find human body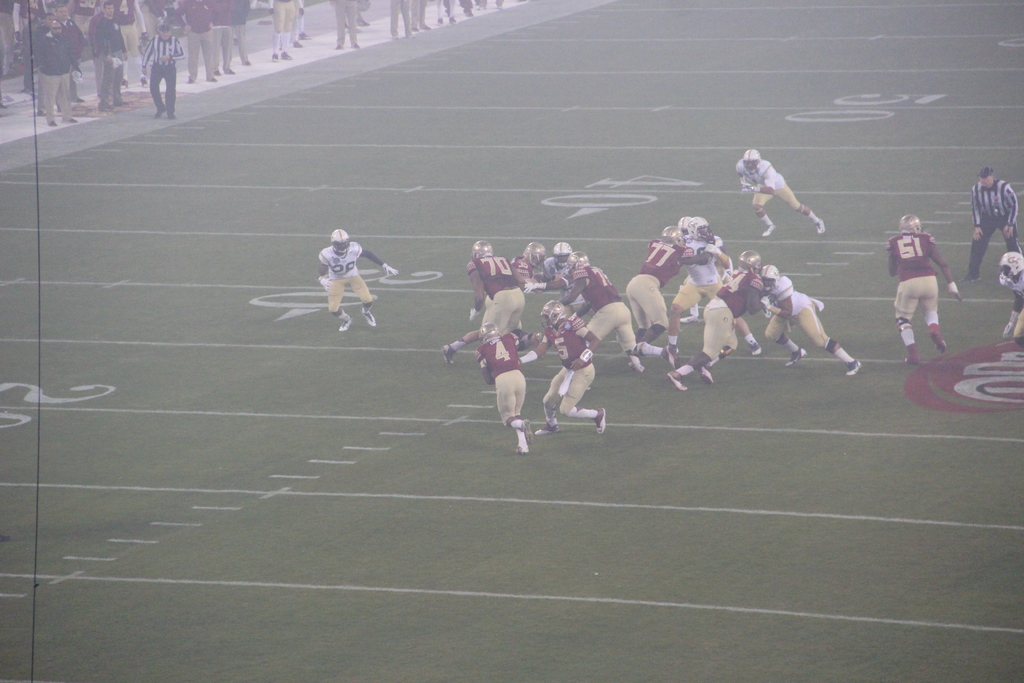
435, 0, 459, 27
